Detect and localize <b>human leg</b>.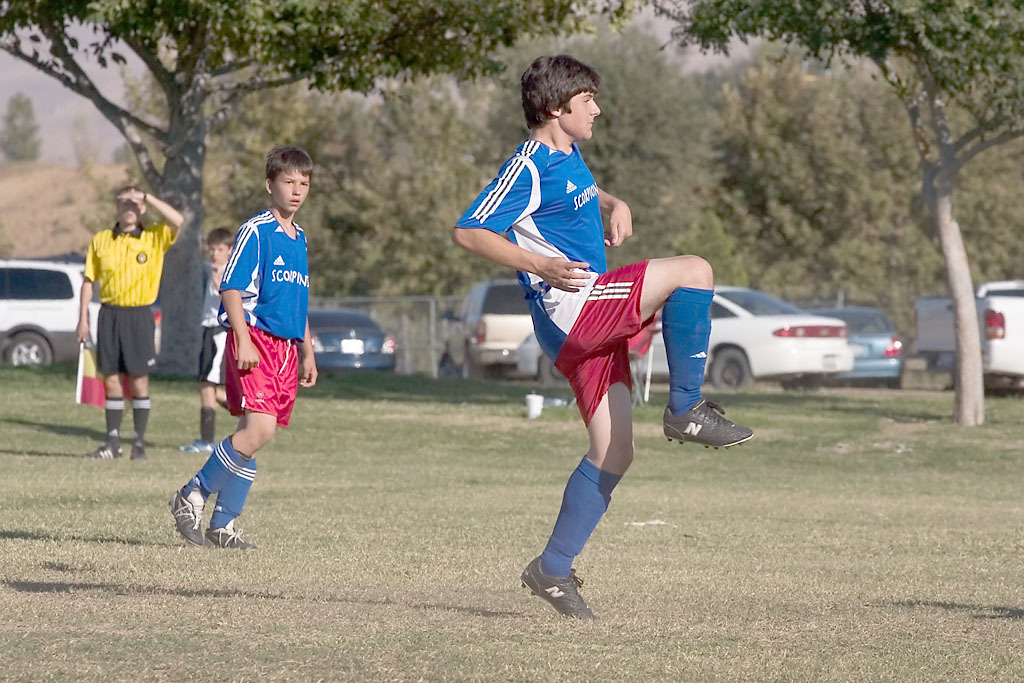
Localized at l=610, t=252, r=744, b=436.
